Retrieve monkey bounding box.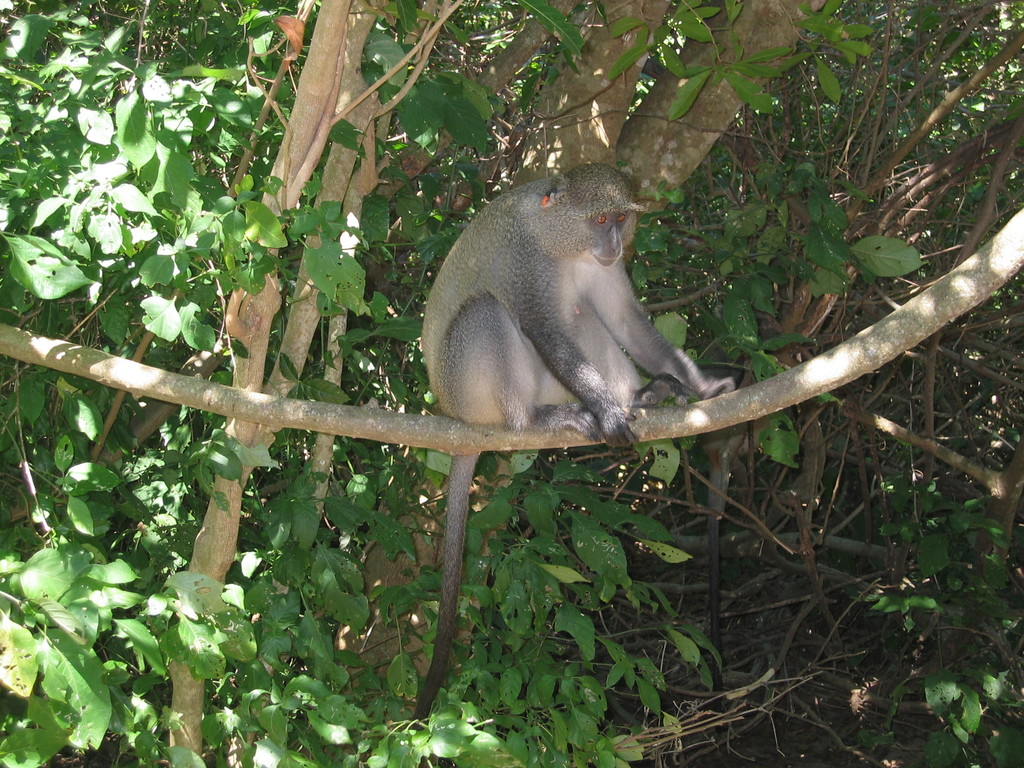
Bounding box: [x1=410, y1=156, x2=733, y2=734].
